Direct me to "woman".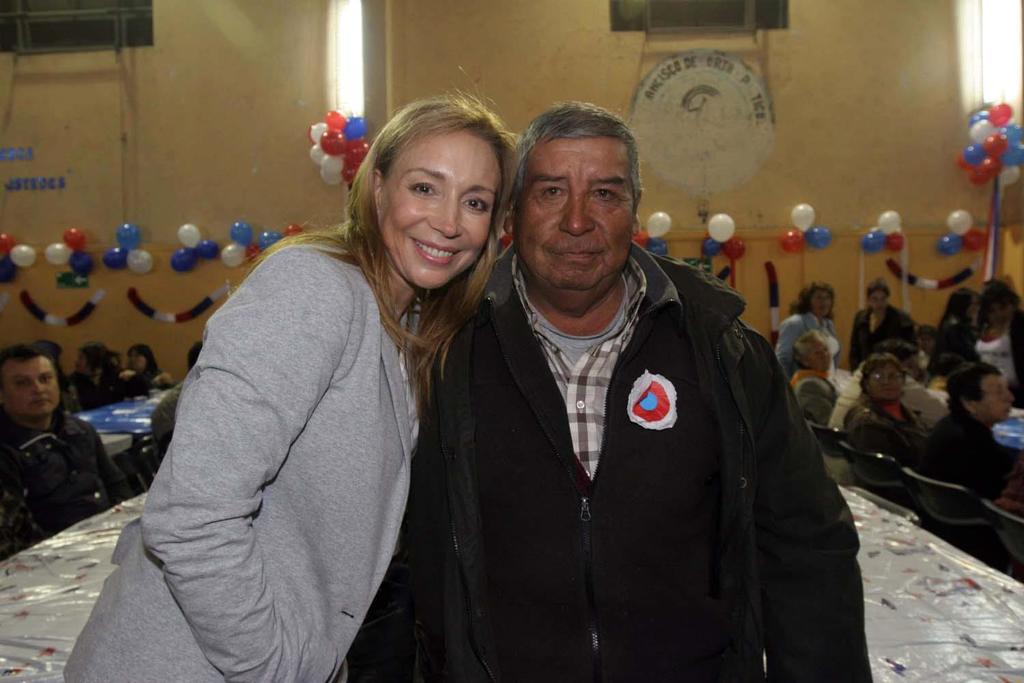
Direction: (774,283,835,367).
